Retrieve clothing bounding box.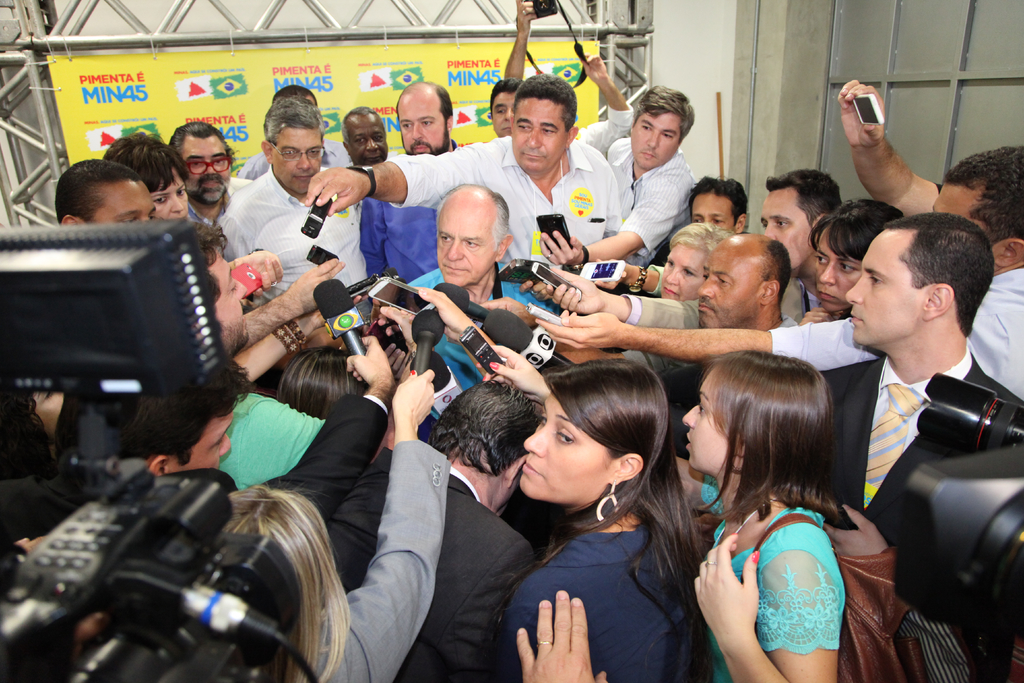
Bounding box: box=[296, 418, 442, 666].
